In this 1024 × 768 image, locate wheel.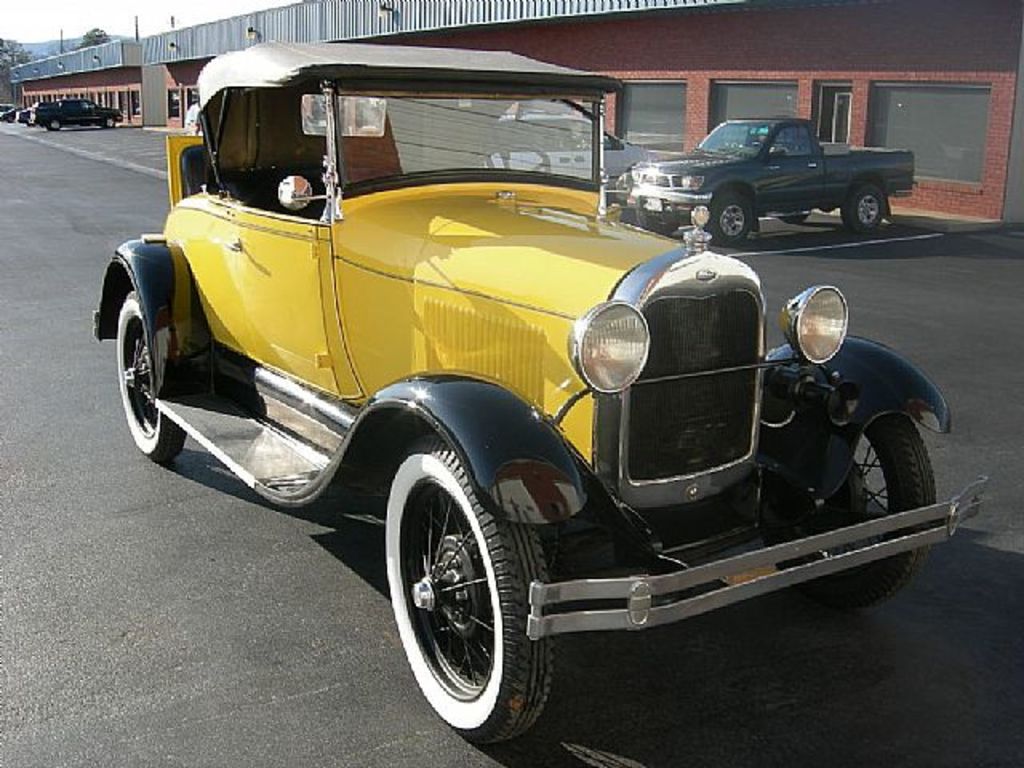
Bounding box: box(46, 115, 66, 128).
